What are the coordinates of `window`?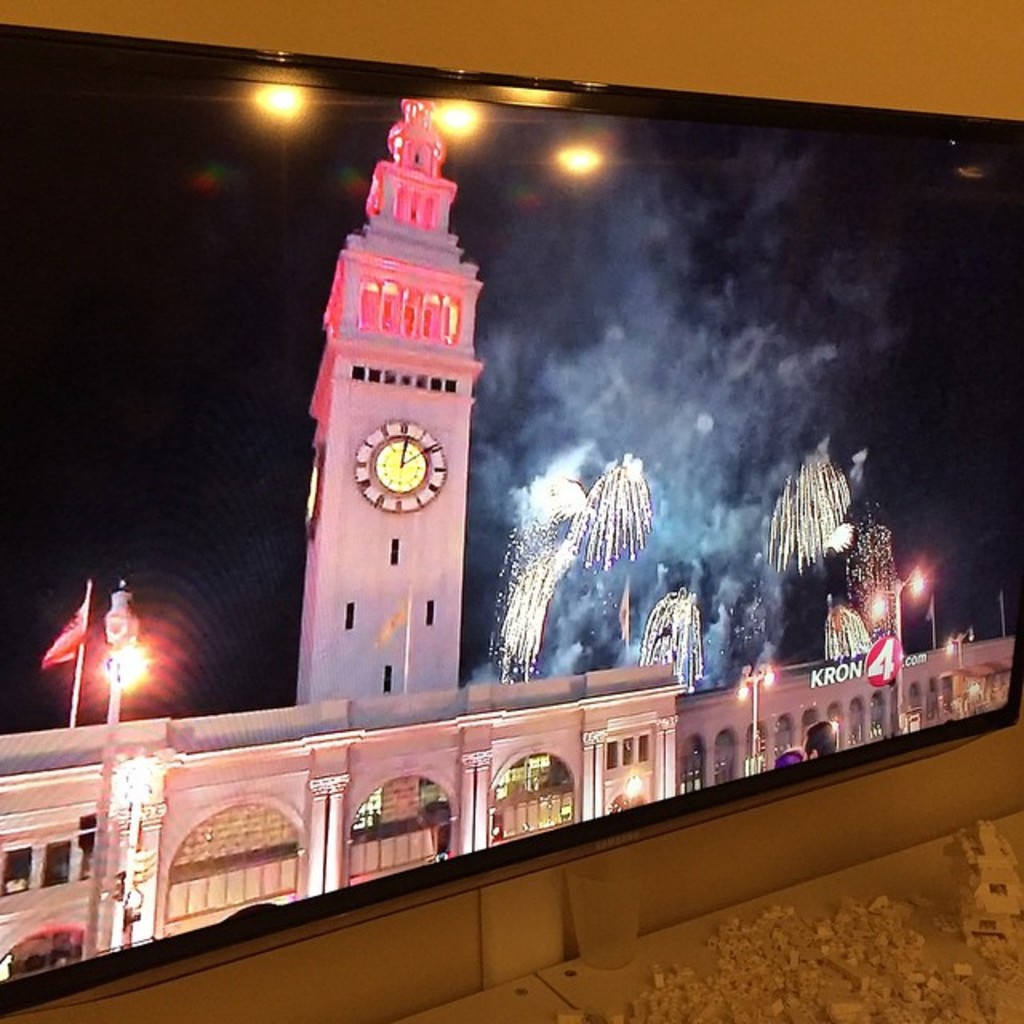
(166,795,306,930).
